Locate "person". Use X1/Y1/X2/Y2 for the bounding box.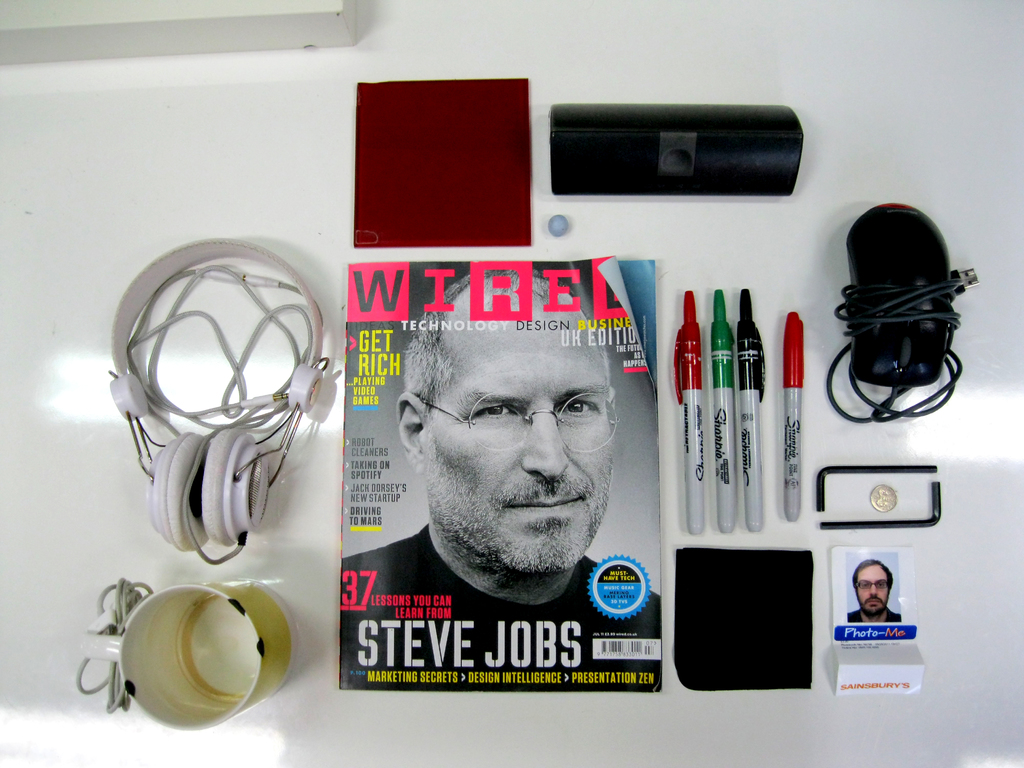
845/560/906/623.
